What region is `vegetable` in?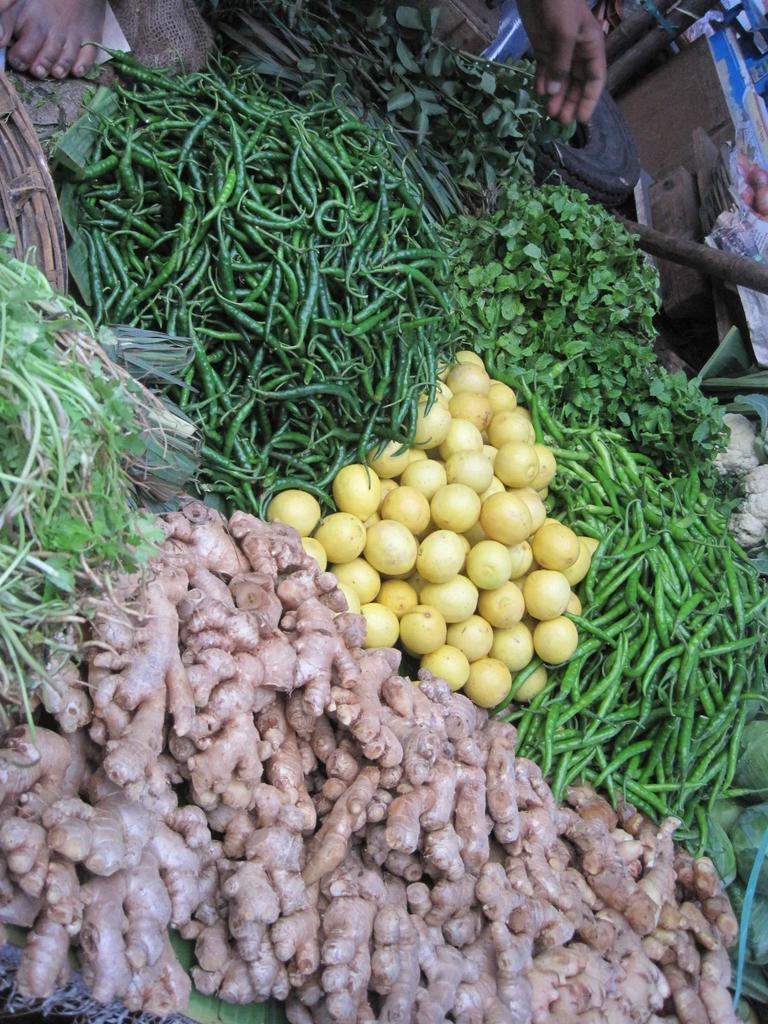
region(728, 464, 767, 547).
